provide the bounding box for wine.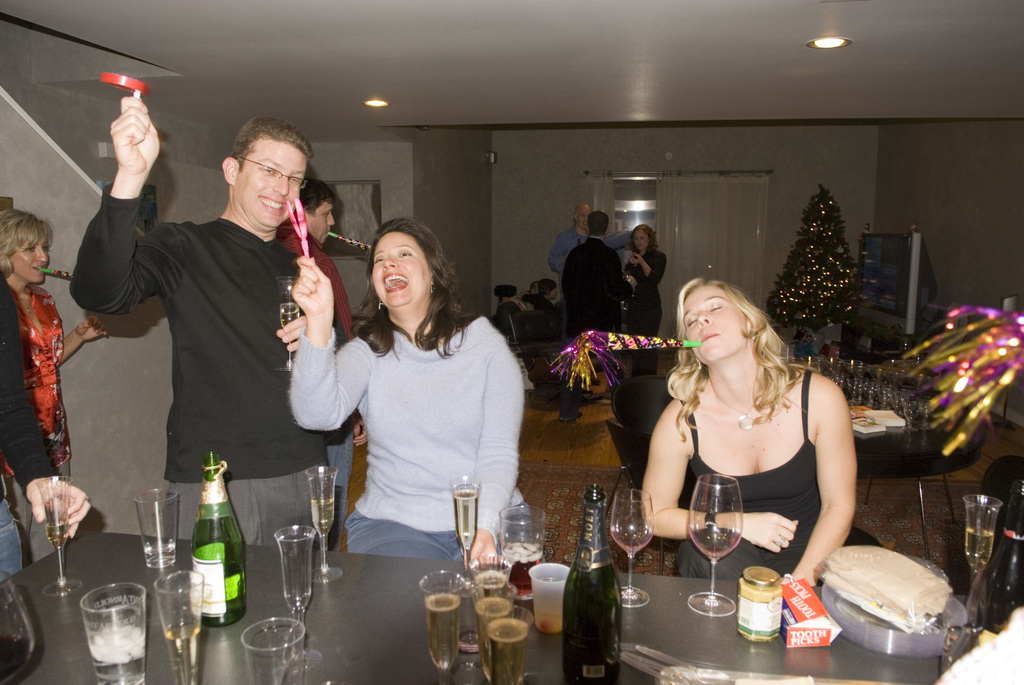
(47,519,68,547).
